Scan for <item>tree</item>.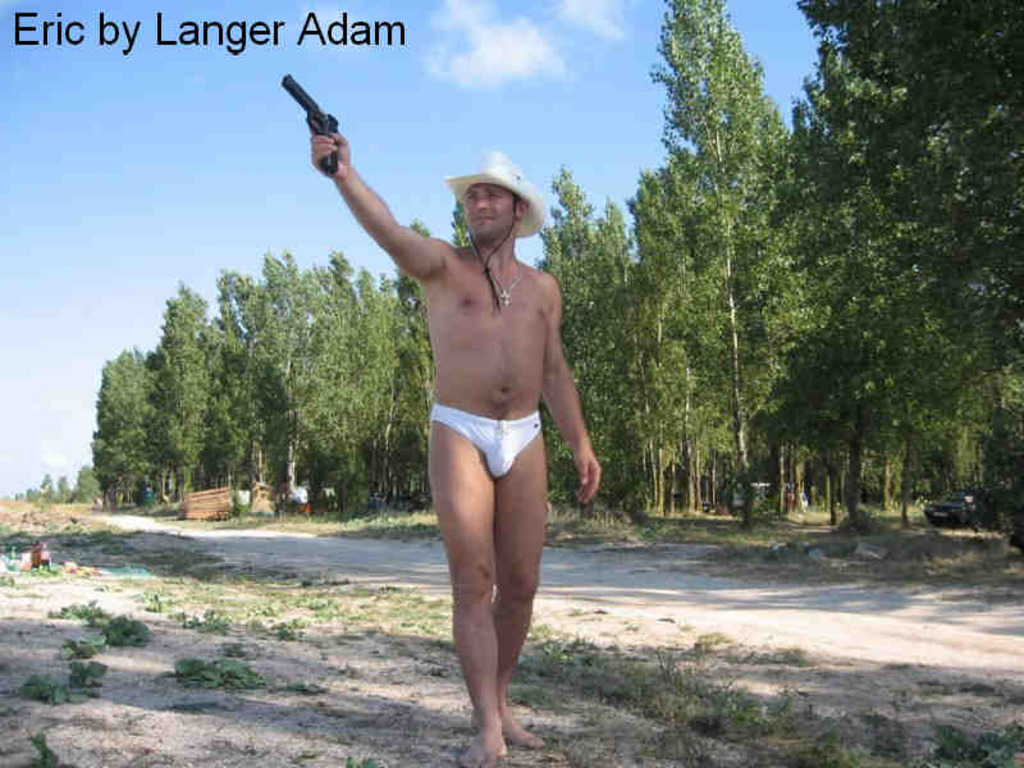
Scan result: 846:93:987:526.
